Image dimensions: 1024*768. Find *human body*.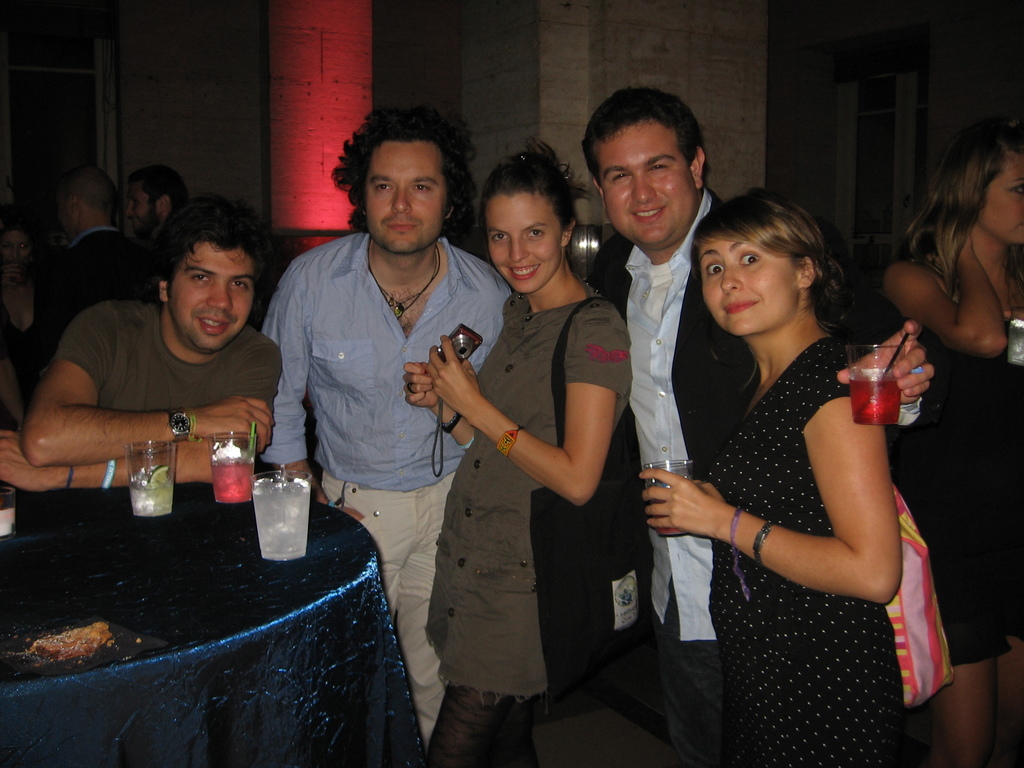
Rect(396, 132, 646, 767).
